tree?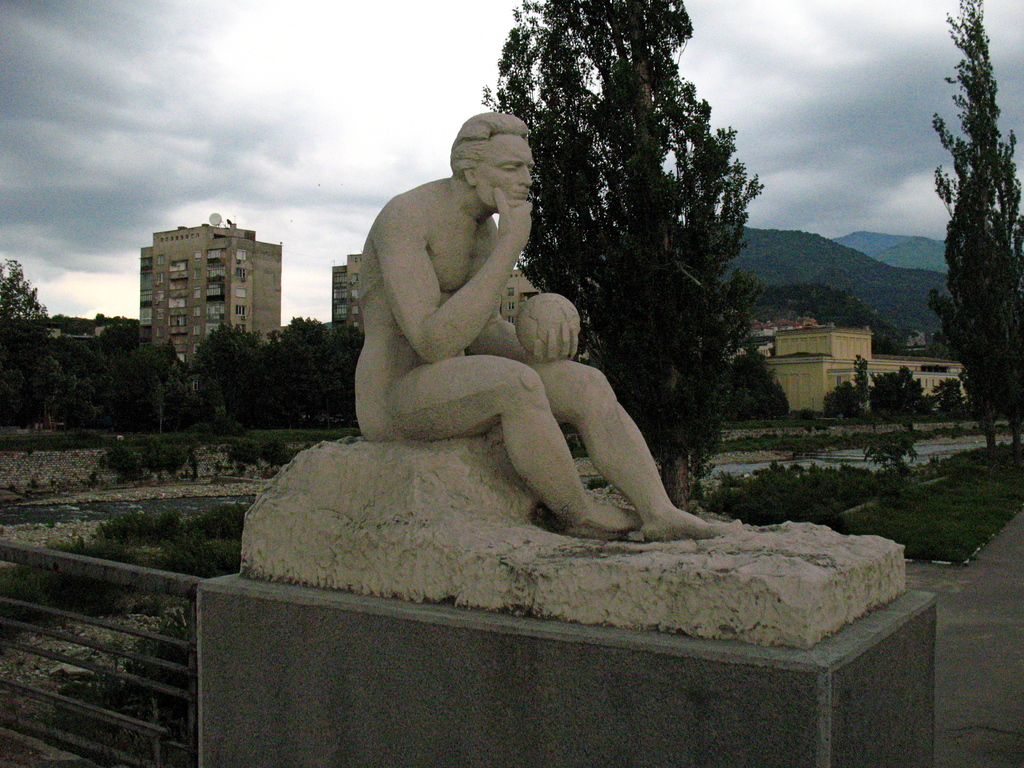
<region>323, 319, 369, 434</region>
